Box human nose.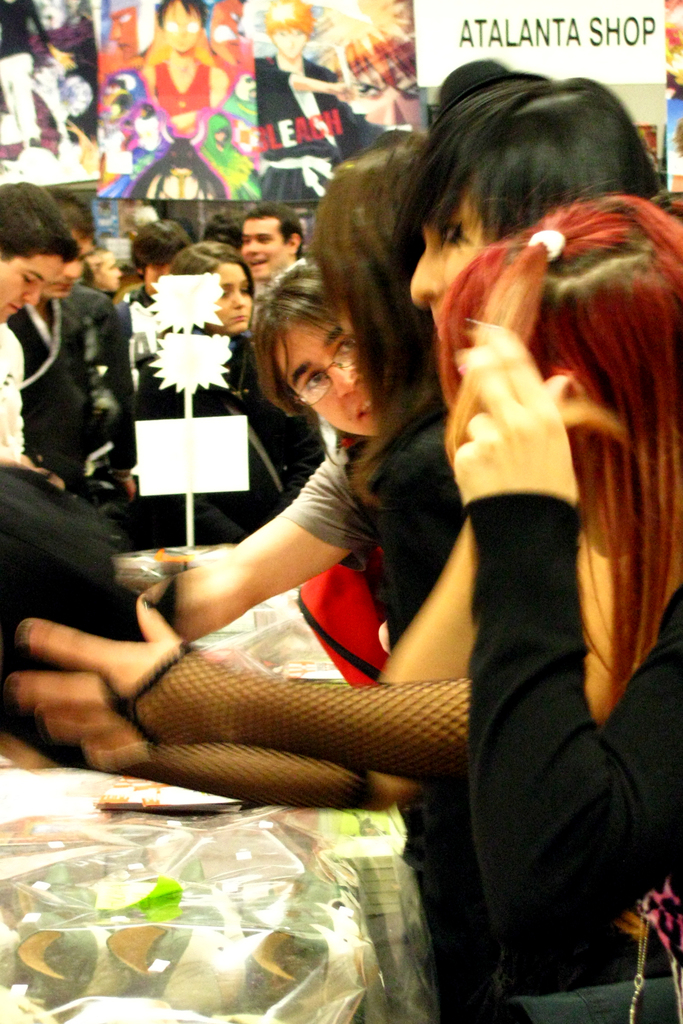
box(246, 238, 260, 254).
